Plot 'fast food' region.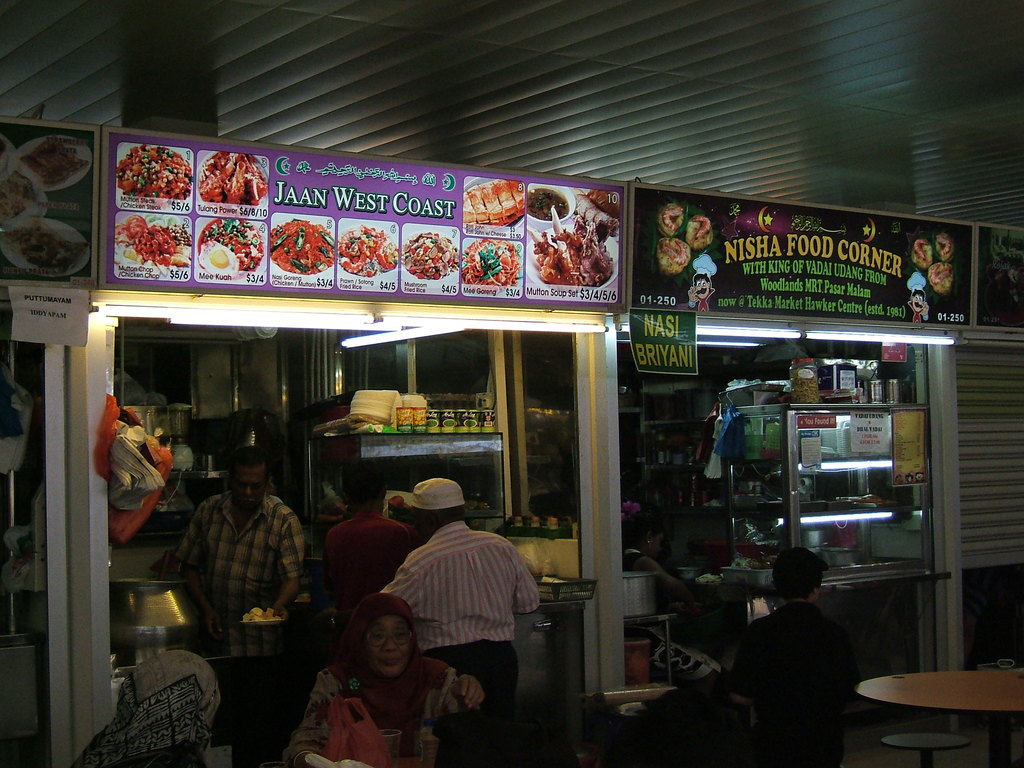
Plotted at 269 219 332 276.
